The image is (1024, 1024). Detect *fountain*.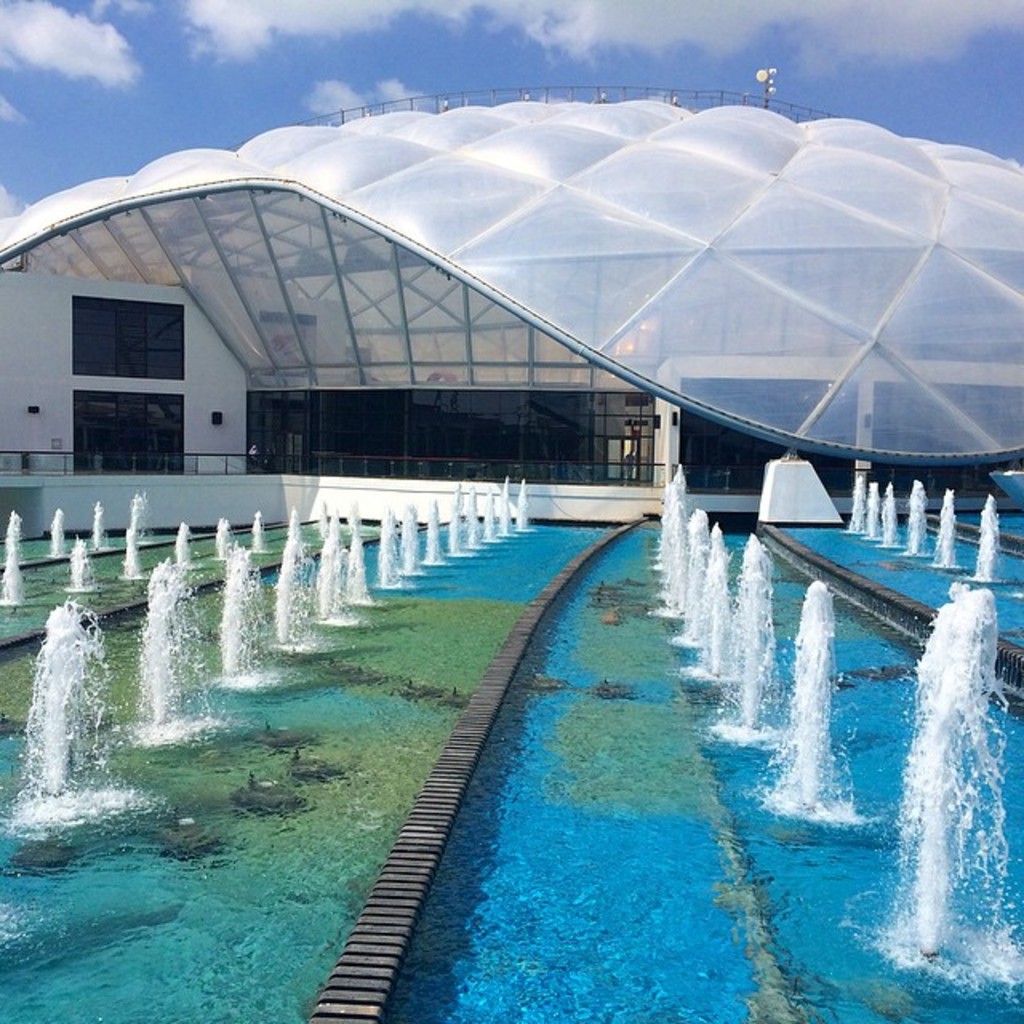
Detection: <bbox>133, 562, 189, 744</bbox>.
